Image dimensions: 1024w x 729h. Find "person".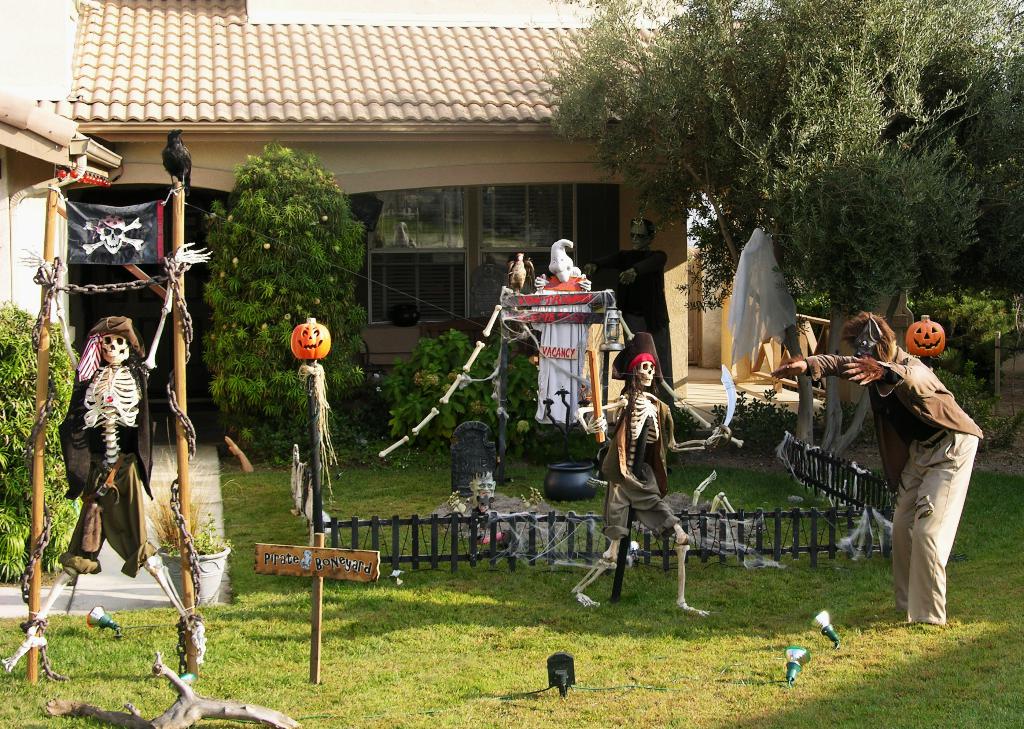
x1=769, y1=309, x2=975, y2=628.
